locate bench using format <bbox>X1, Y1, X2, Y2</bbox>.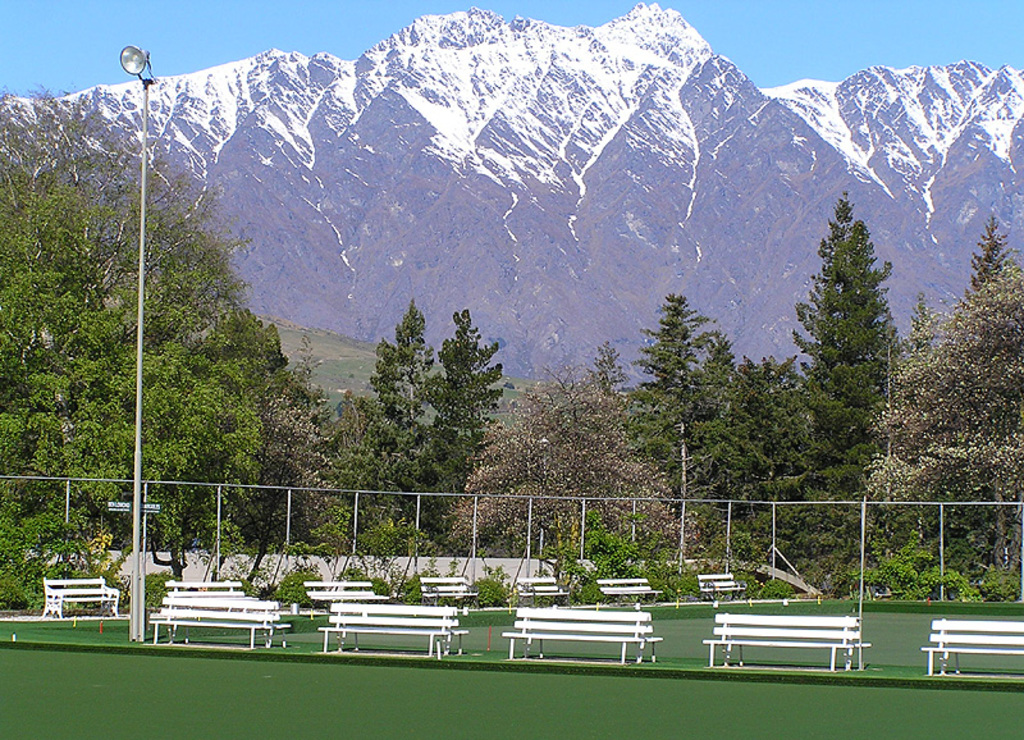
<bbox>518, 572, 563, 611</bbox>.
